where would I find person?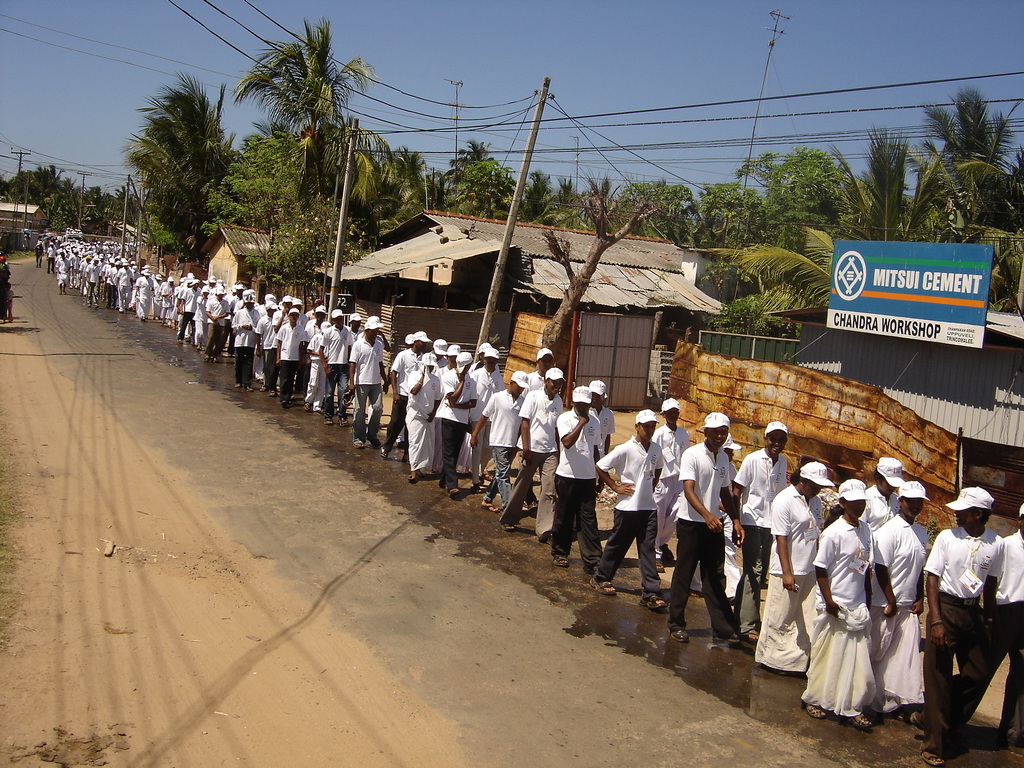
At (4, 283, 15, 326).
